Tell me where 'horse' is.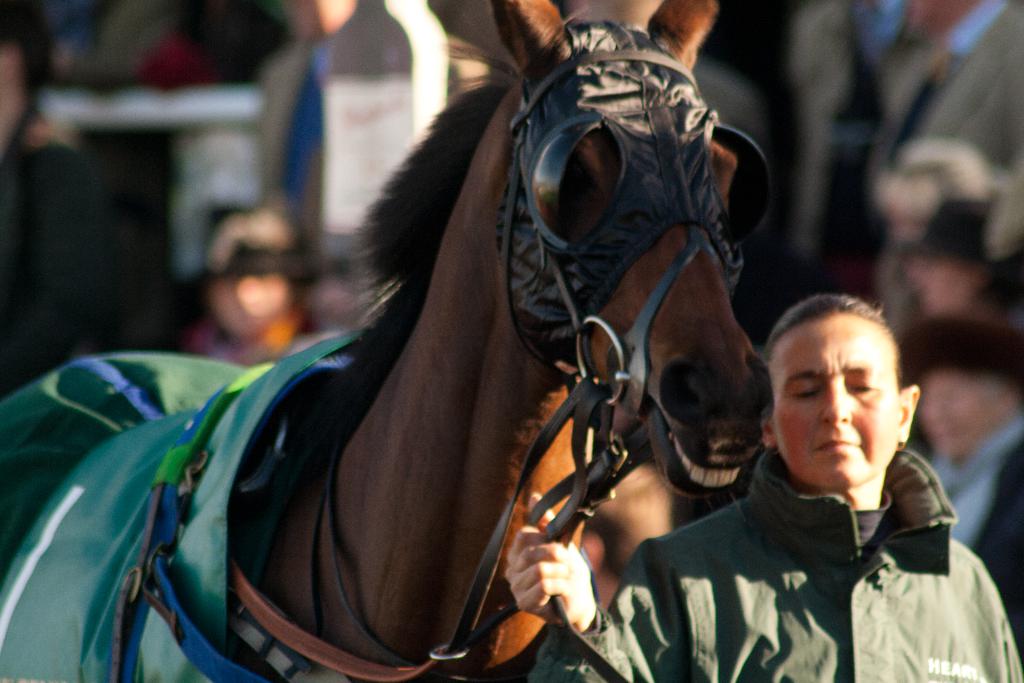
'horse' is at pyautogui.locateOnScreen(1, 0, 779, 680).
